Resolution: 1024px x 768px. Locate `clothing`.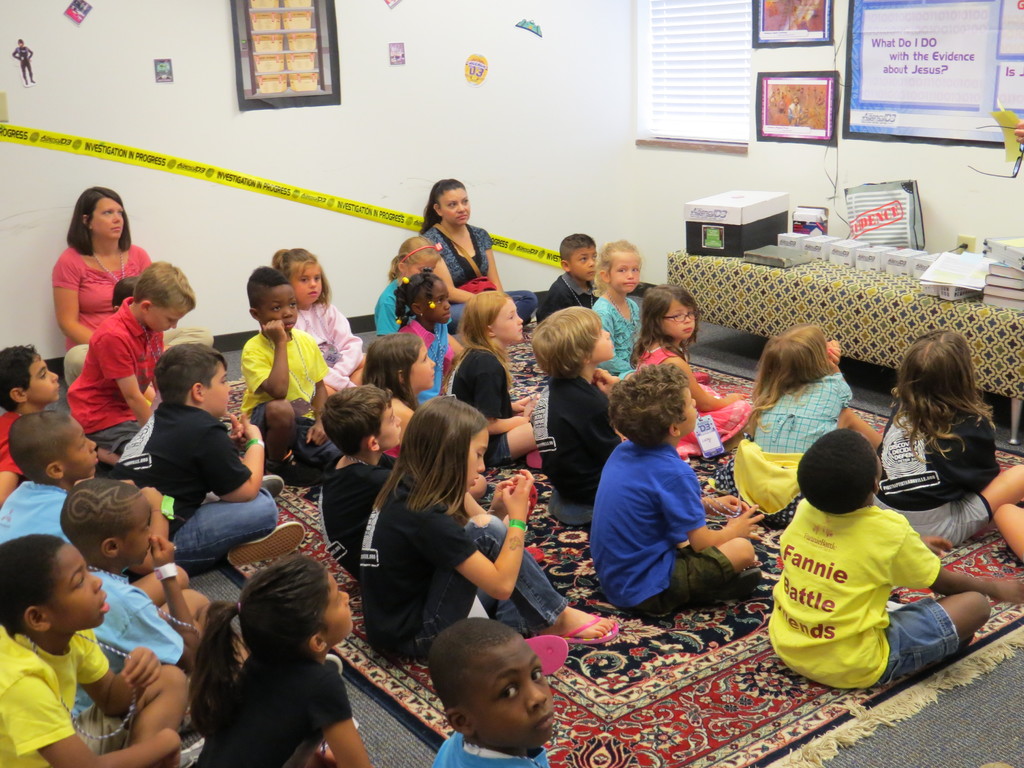
x1=580, y1=428, x2=744, y2=625.
